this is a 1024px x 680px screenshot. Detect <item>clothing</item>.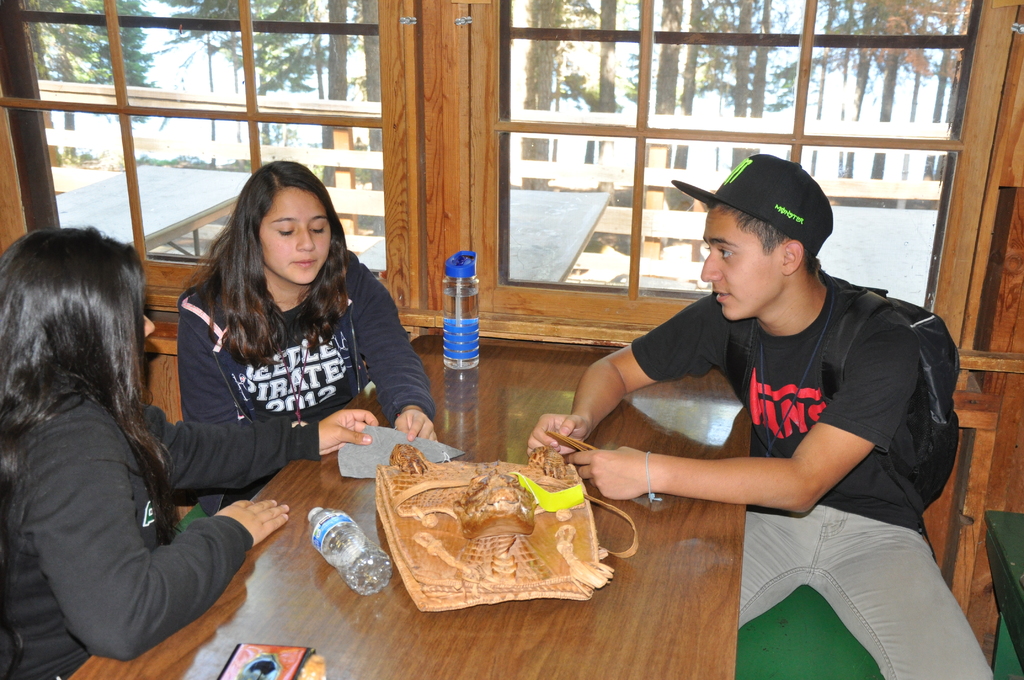
detection(1, 376, 323, 679).
